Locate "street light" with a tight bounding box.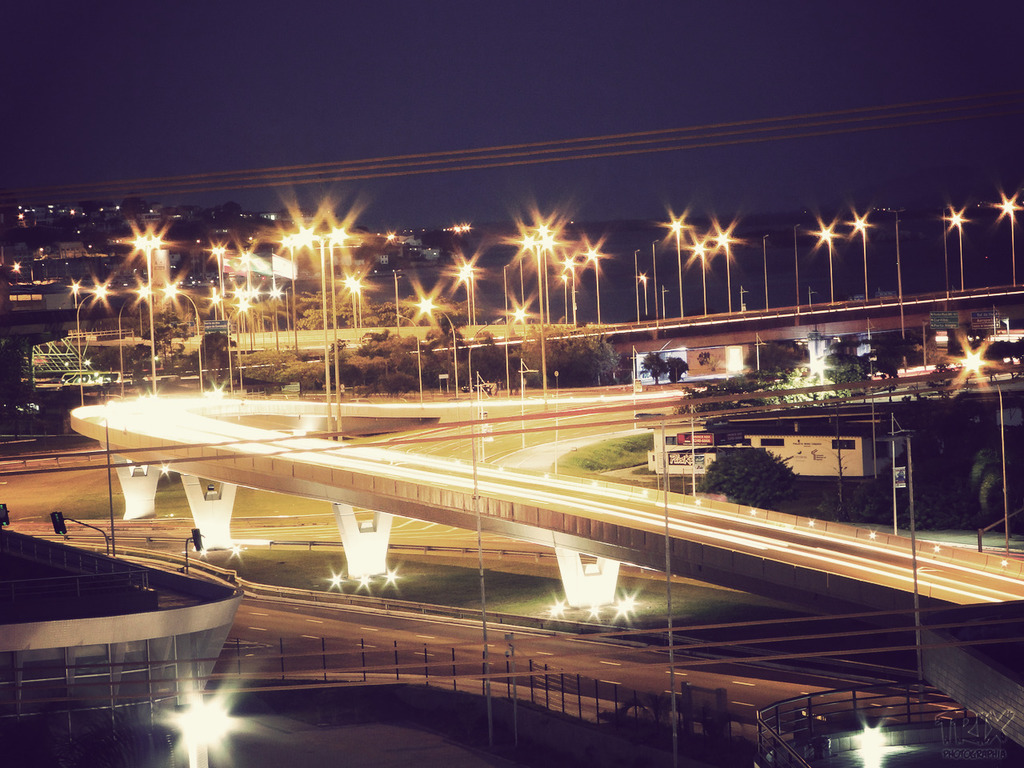
crop(846, 211, 872, 302).
